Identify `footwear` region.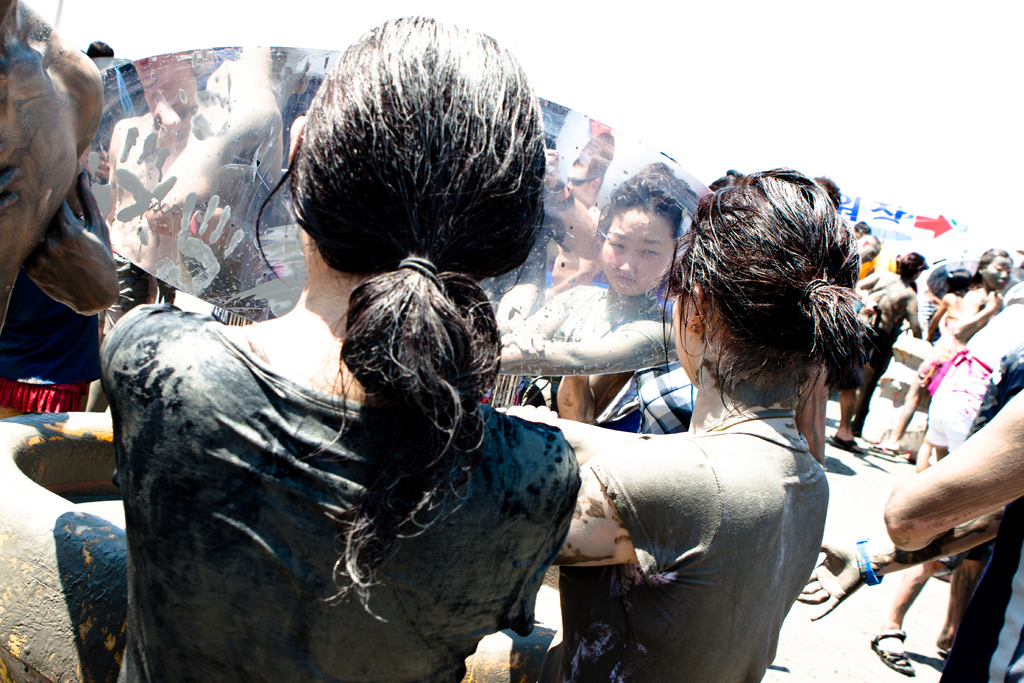
Region: 825 436 866 458.
